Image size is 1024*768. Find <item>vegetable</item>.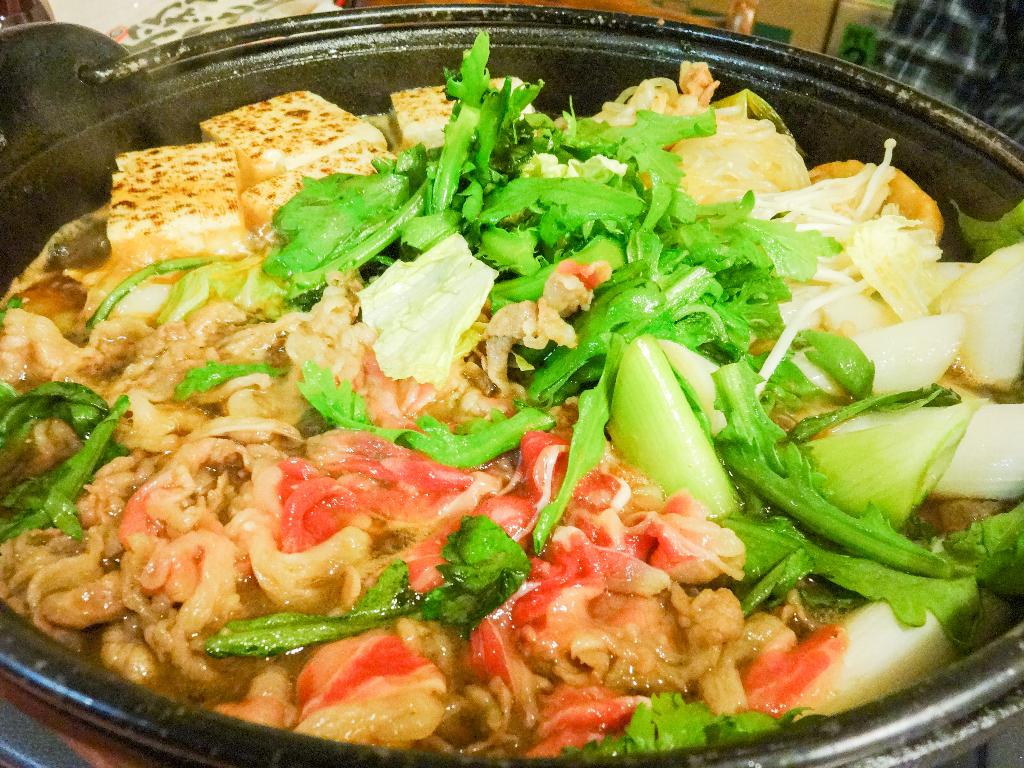
<bbox>86, 255, 212, 326</bbox>.
